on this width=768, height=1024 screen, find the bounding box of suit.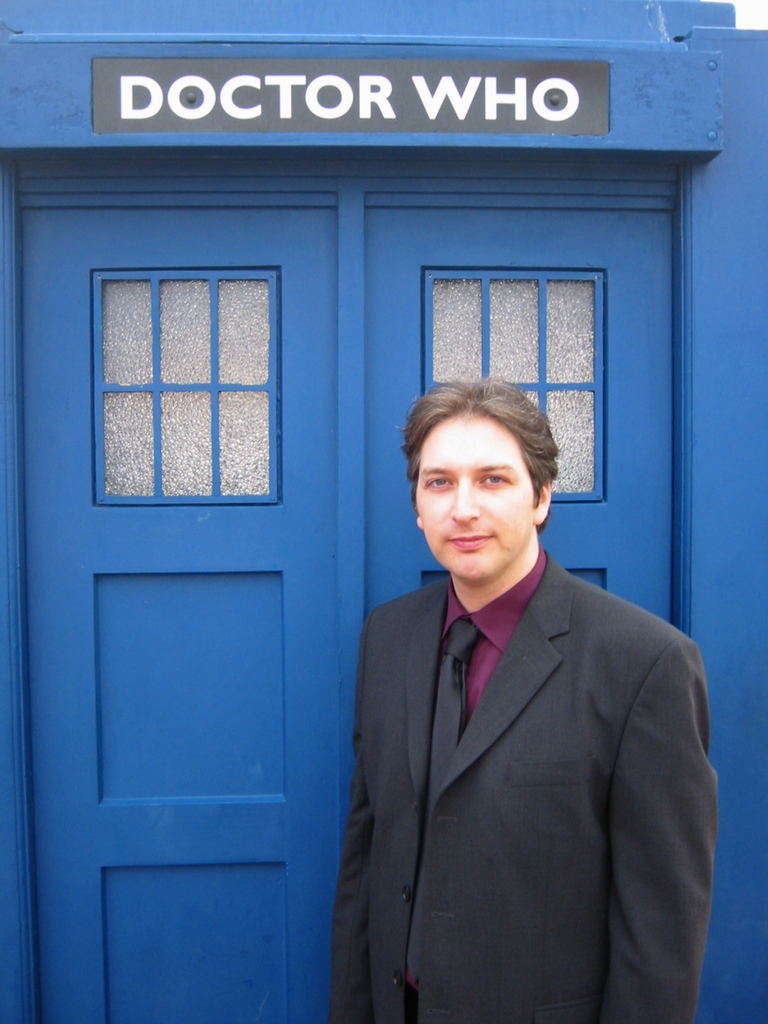
Bounding box: (332,431,719,1023).
